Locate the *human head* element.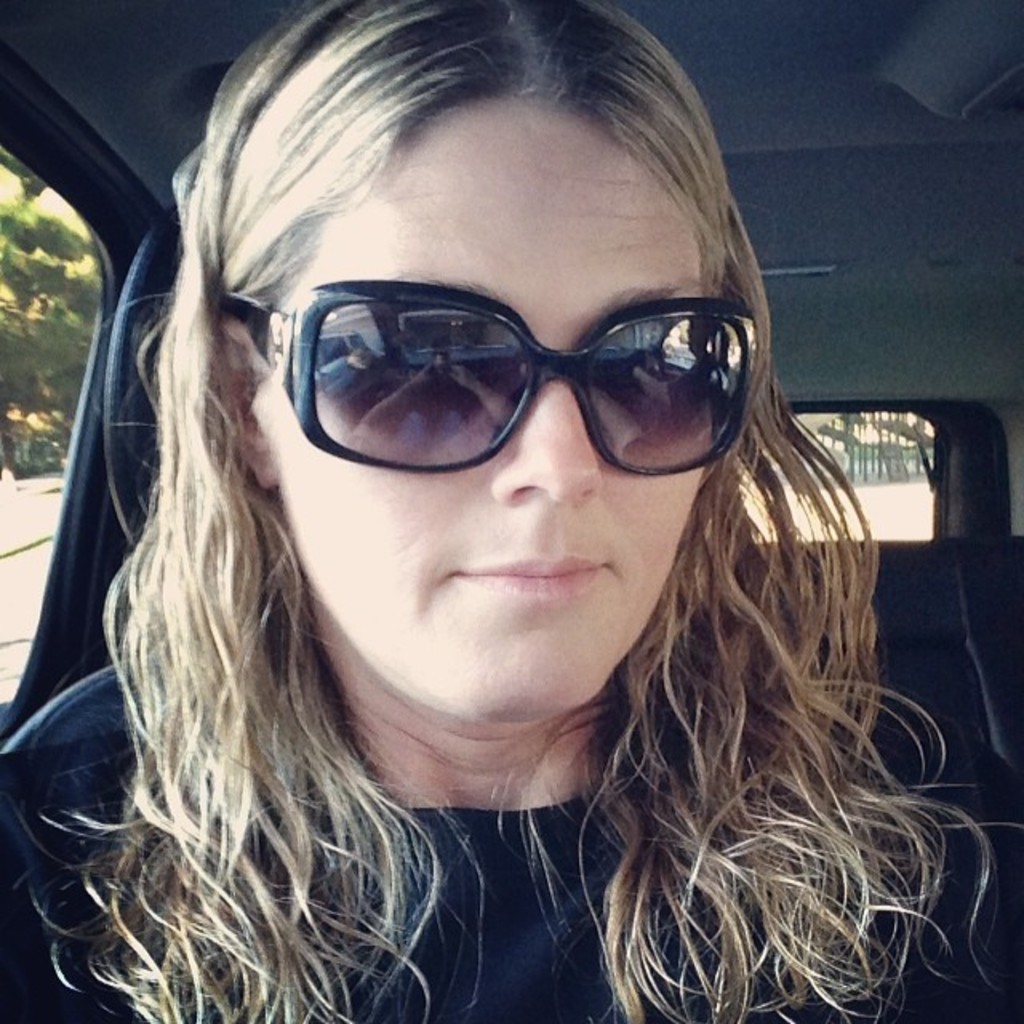
Element bbox: 0 0 1022 1022.
